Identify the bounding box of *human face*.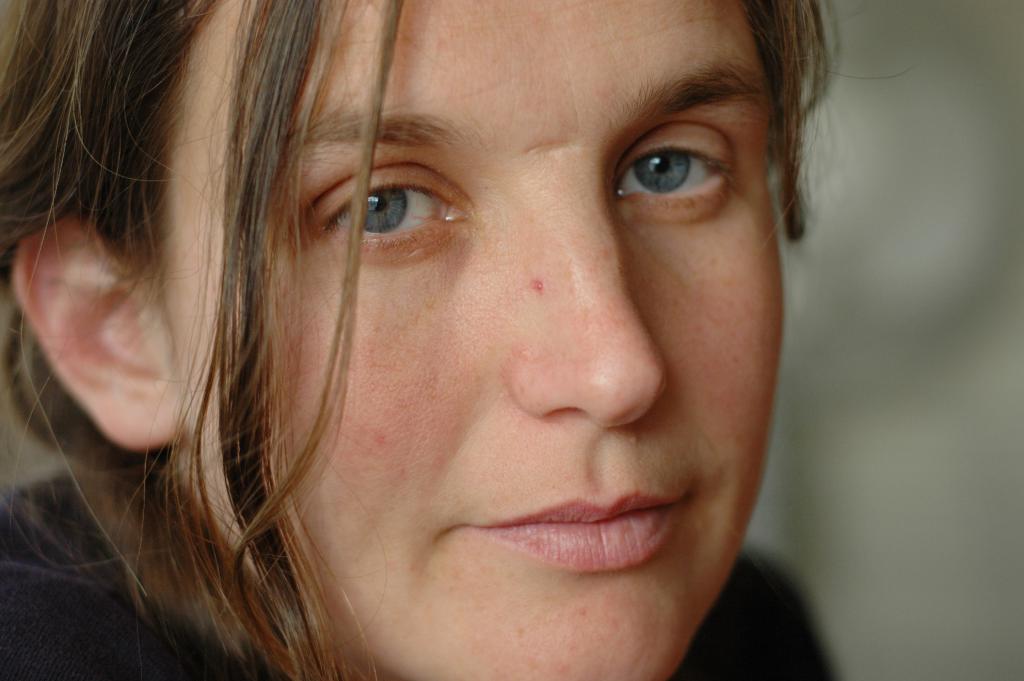
<bbox>145, 0, 788, 680</bbox>.
